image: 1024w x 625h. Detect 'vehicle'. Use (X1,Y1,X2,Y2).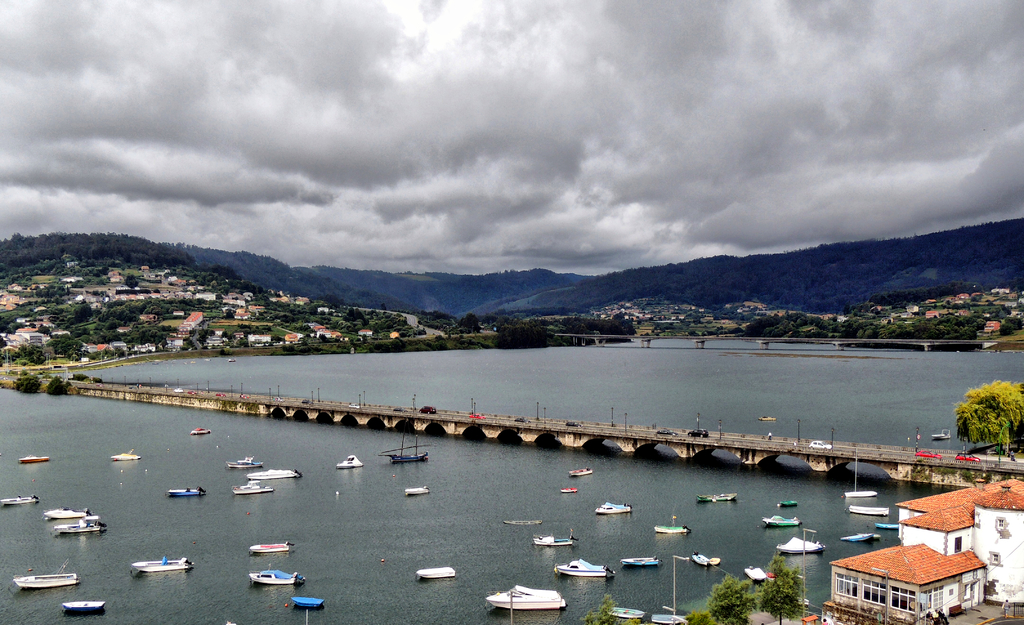
(760,514,801,527).
